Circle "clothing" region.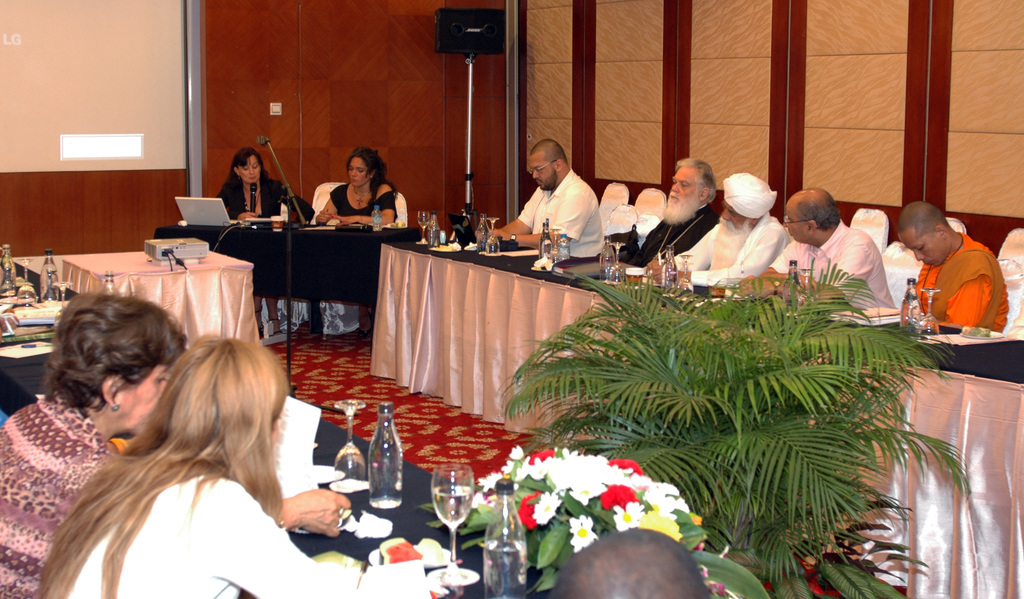
Region: [329, 183, 400, 221].
